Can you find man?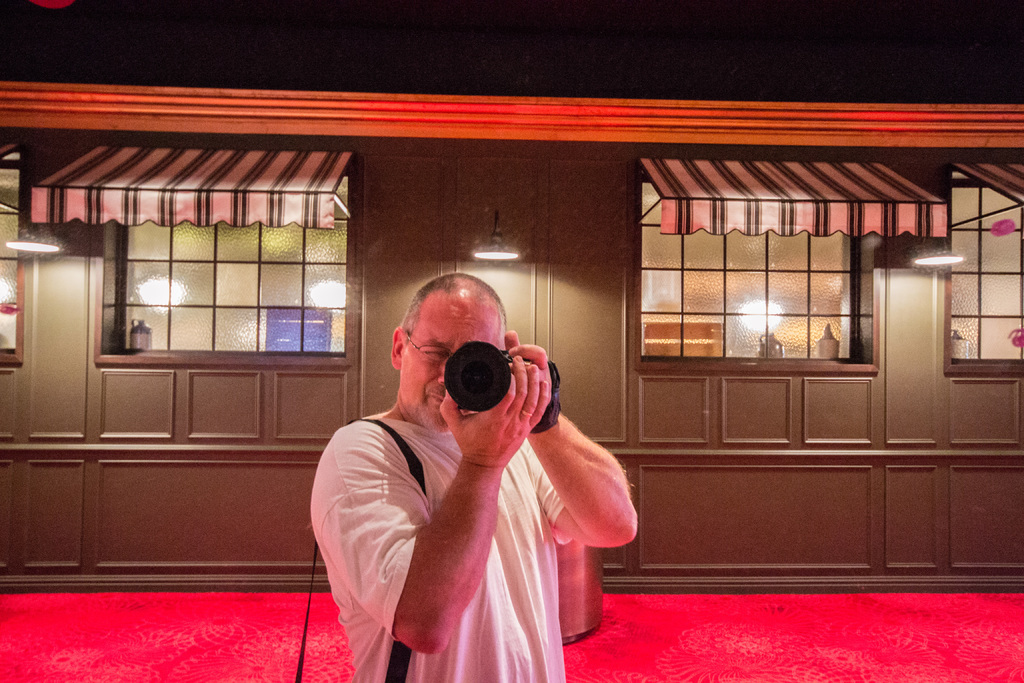
Yes, bounding box: [300, 277, 630, 659].
